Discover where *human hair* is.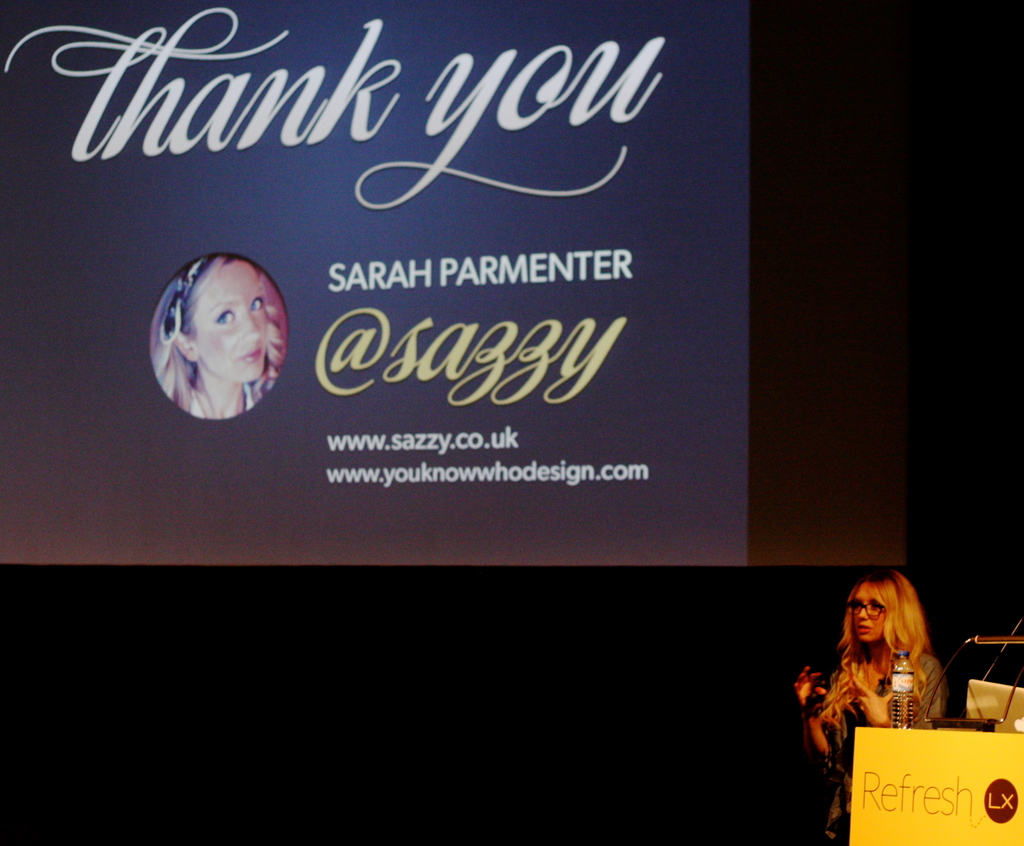
Discovered at [x1=834, y1=595, x2=950, y2=733].
